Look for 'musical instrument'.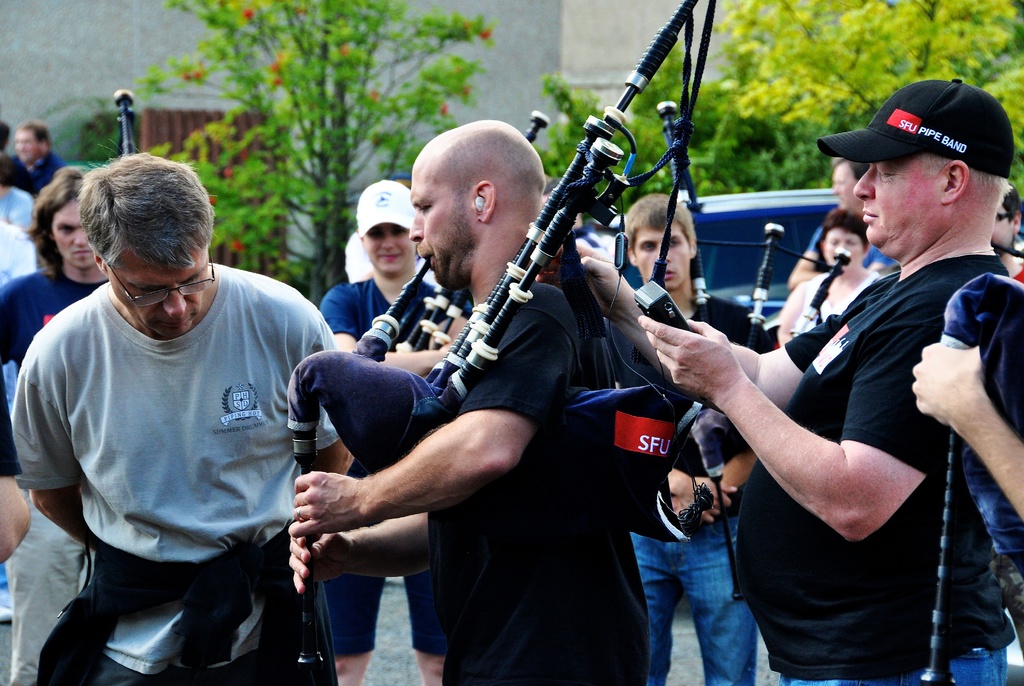
Found: locate(916, 270, 1023, 685).
